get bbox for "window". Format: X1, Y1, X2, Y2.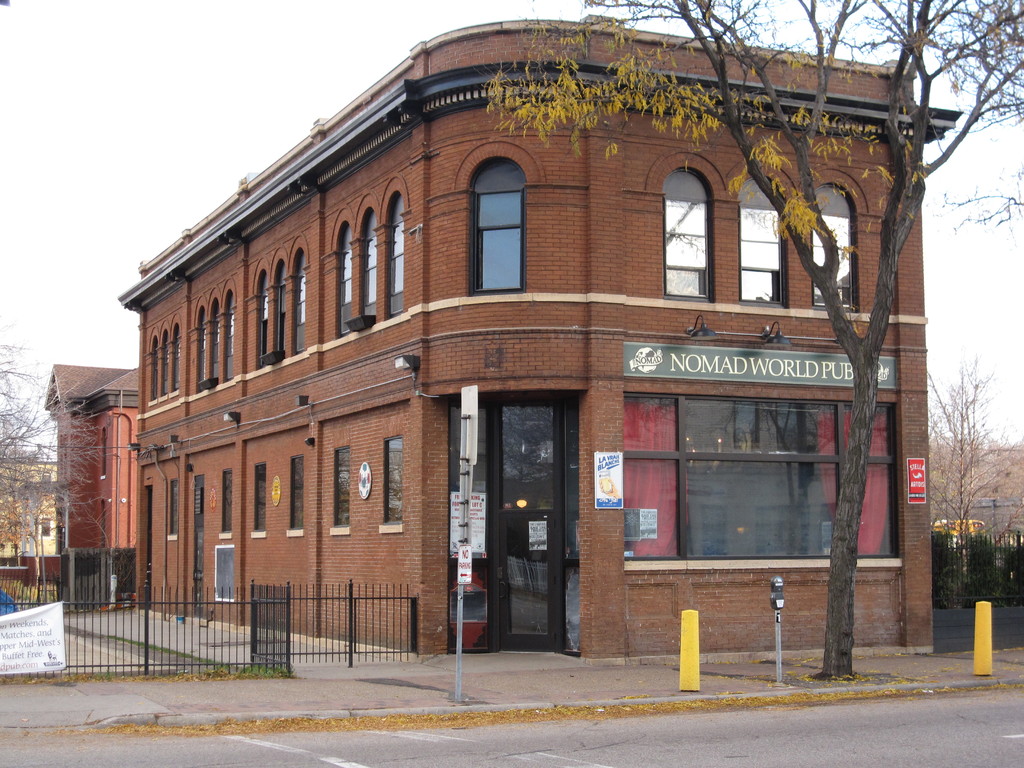
620, 392, 900, 561.
